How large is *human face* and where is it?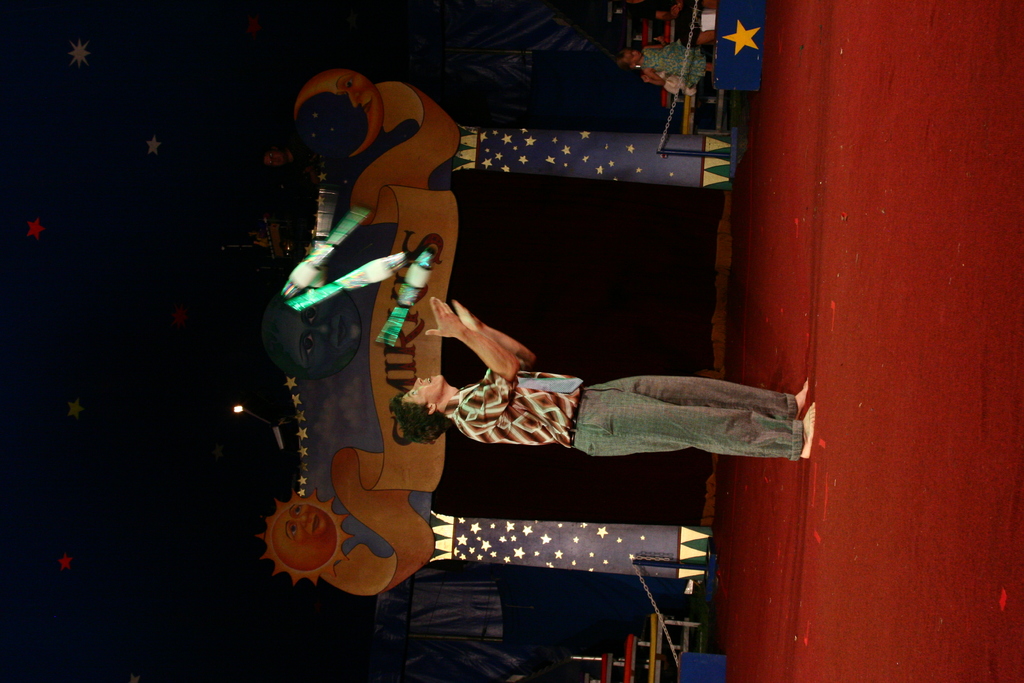
Bounding box: BBox(404, 379, 450, 397).
